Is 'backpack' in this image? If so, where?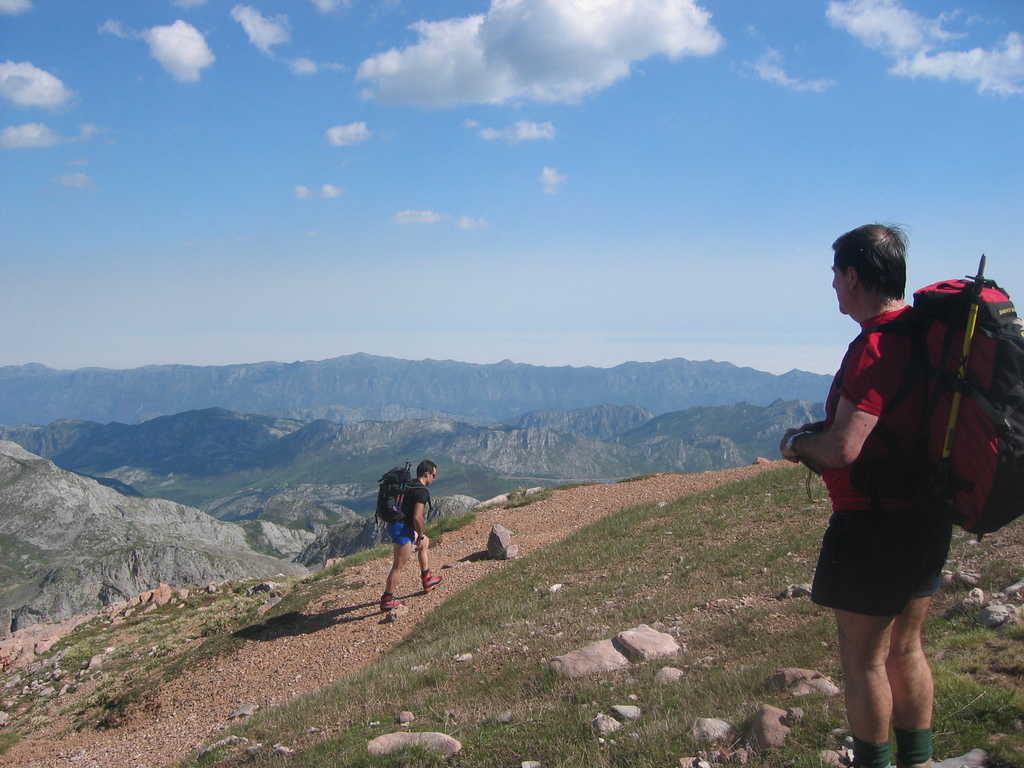
Yes, at pyautogui.locateOnScreen(828, 296, 1012, 554).
